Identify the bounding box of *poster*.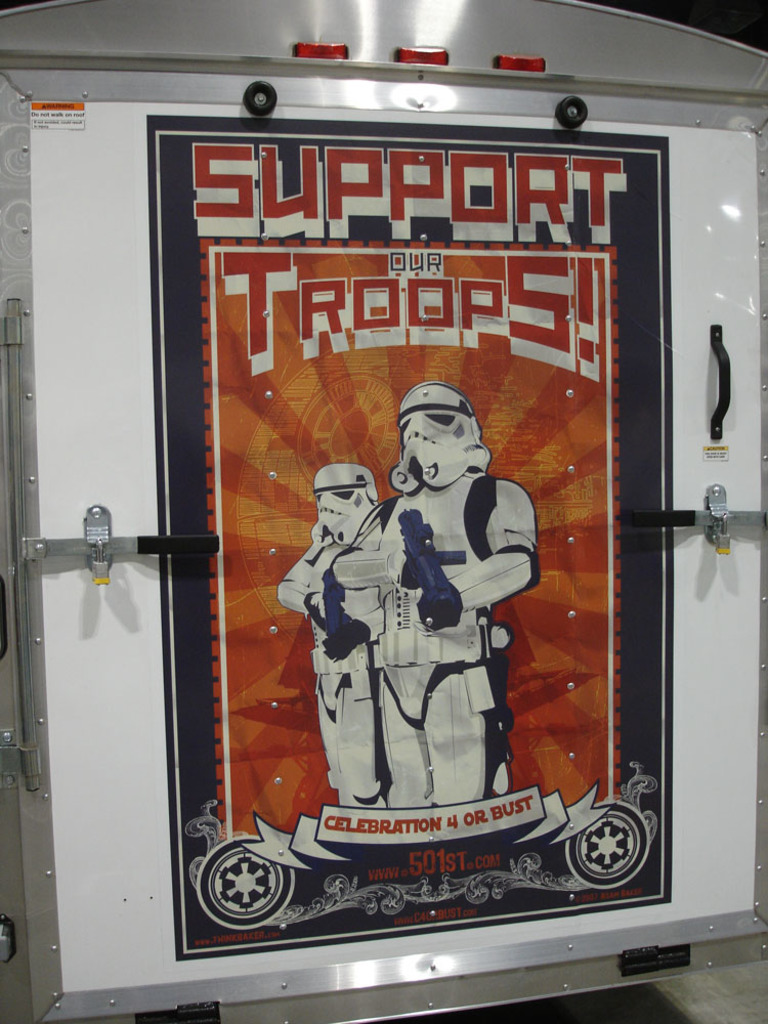
detection(145, 120, 676, 957).
